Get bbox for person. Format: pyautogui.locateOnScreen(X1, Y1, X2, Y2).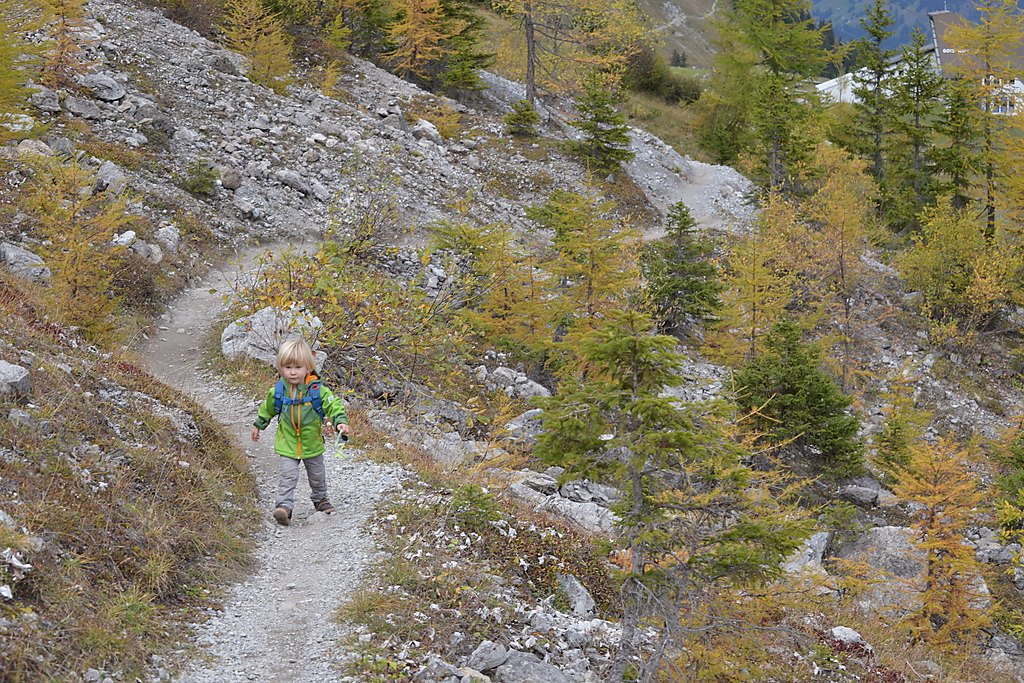
pyautogui.locateOnScreen(252, 339, 349, 526).
